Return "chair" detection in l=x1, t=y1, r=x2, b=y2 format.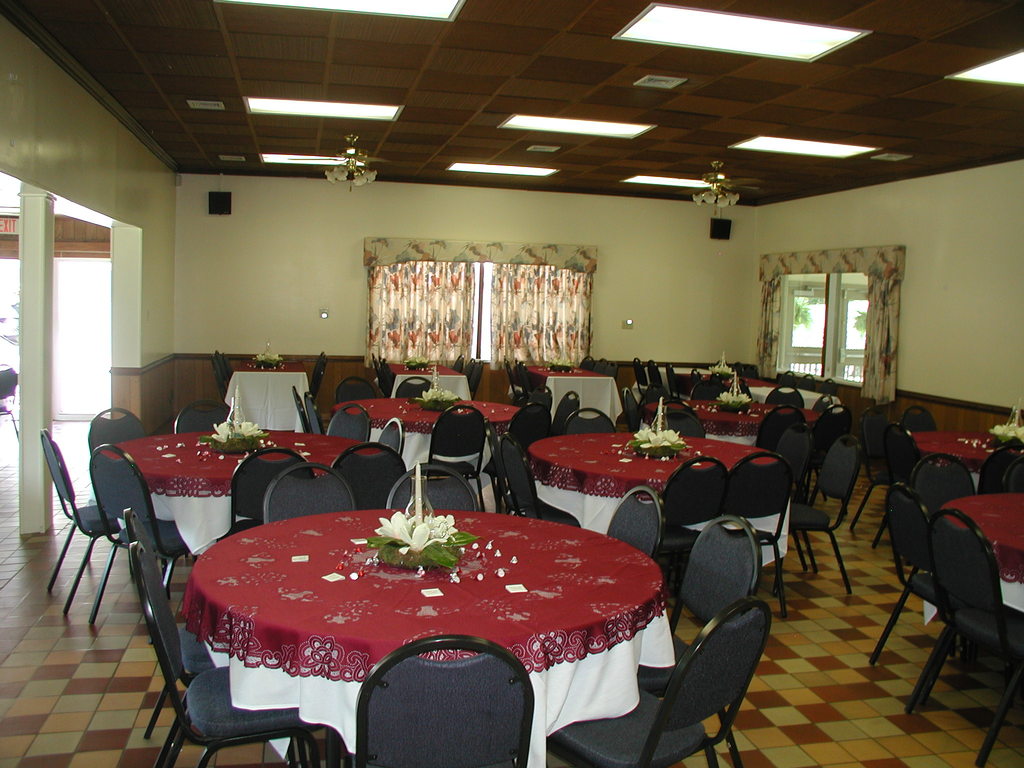
l=726, t=357, r=747, b=374.
